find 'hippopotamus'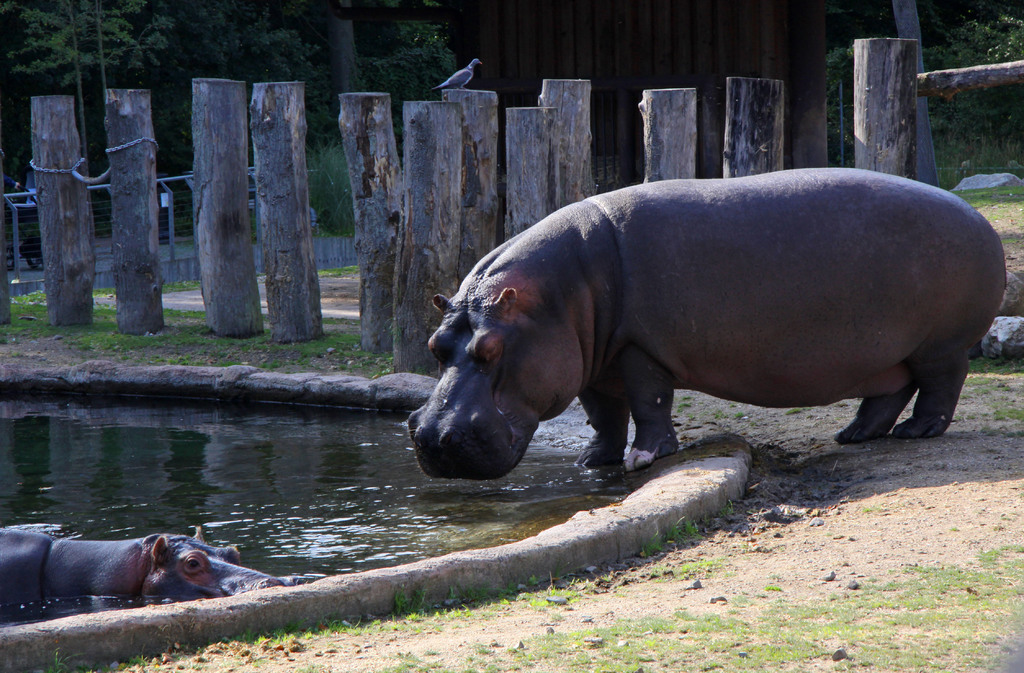
<region>5, 530, 280, 606</region>
